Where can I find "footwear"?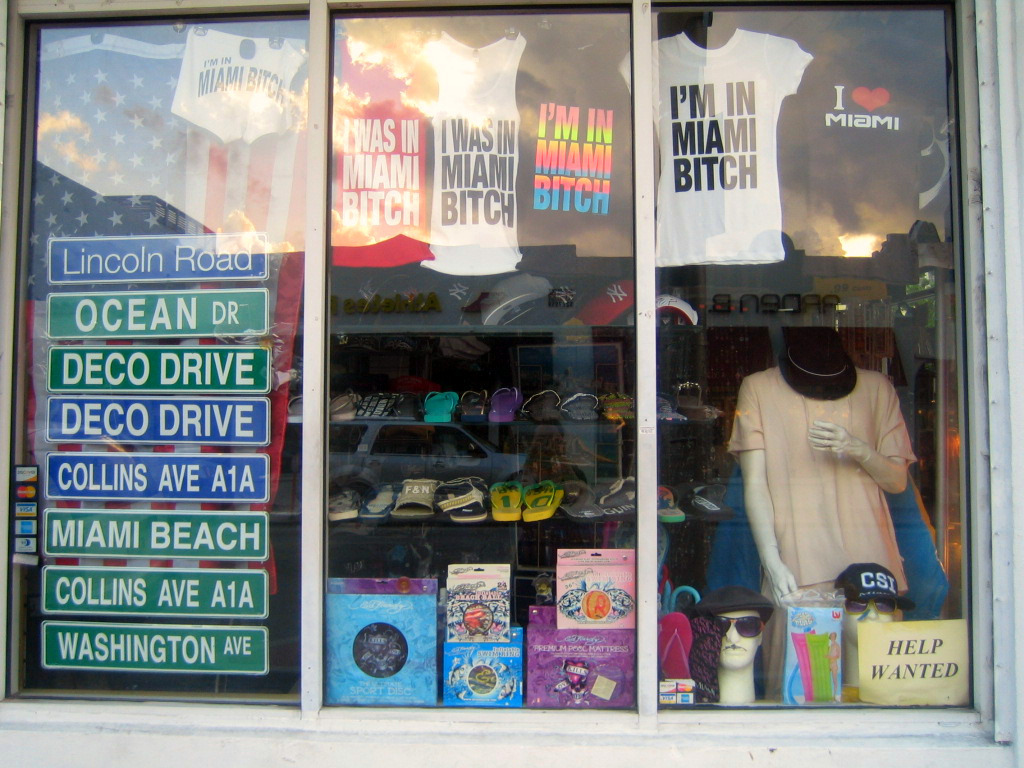
You can find it at Rect(328, 486, 366, 521).
